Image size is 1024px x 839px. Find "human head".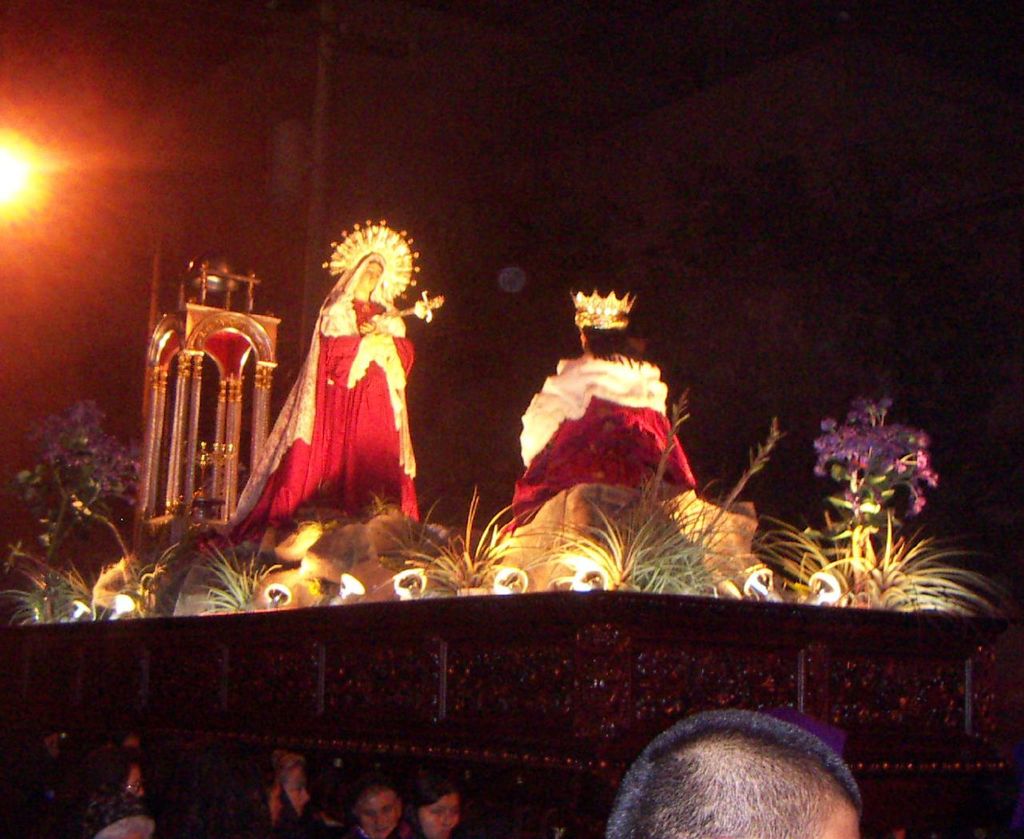
locate(164, 733, 280, 838).
